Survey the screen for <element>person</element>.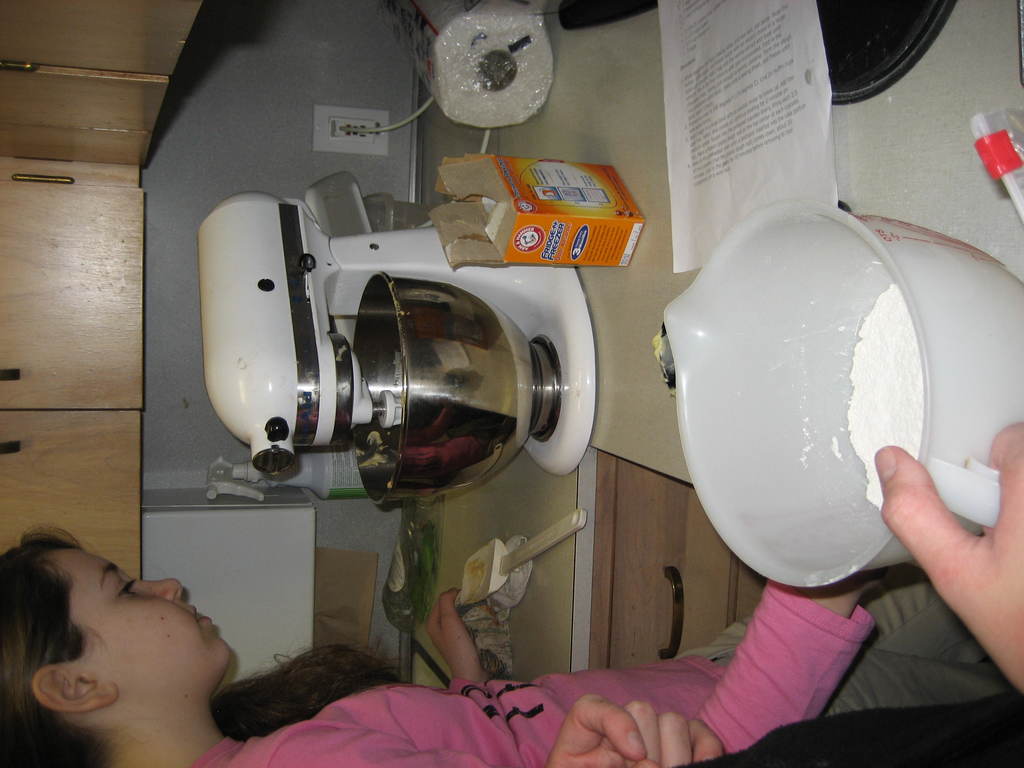
Survey found: locate(0, 524, 1014, 767).
